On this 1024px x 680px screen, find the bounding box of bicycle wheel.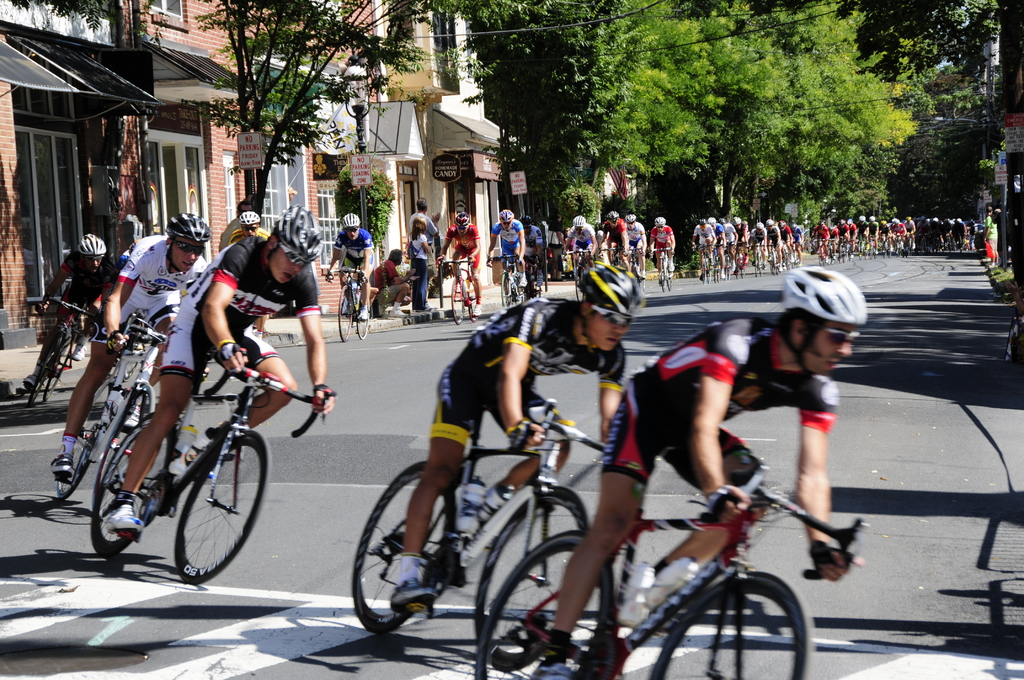
Bounding box: [left=43, top=335, right=77, bottom=401].
